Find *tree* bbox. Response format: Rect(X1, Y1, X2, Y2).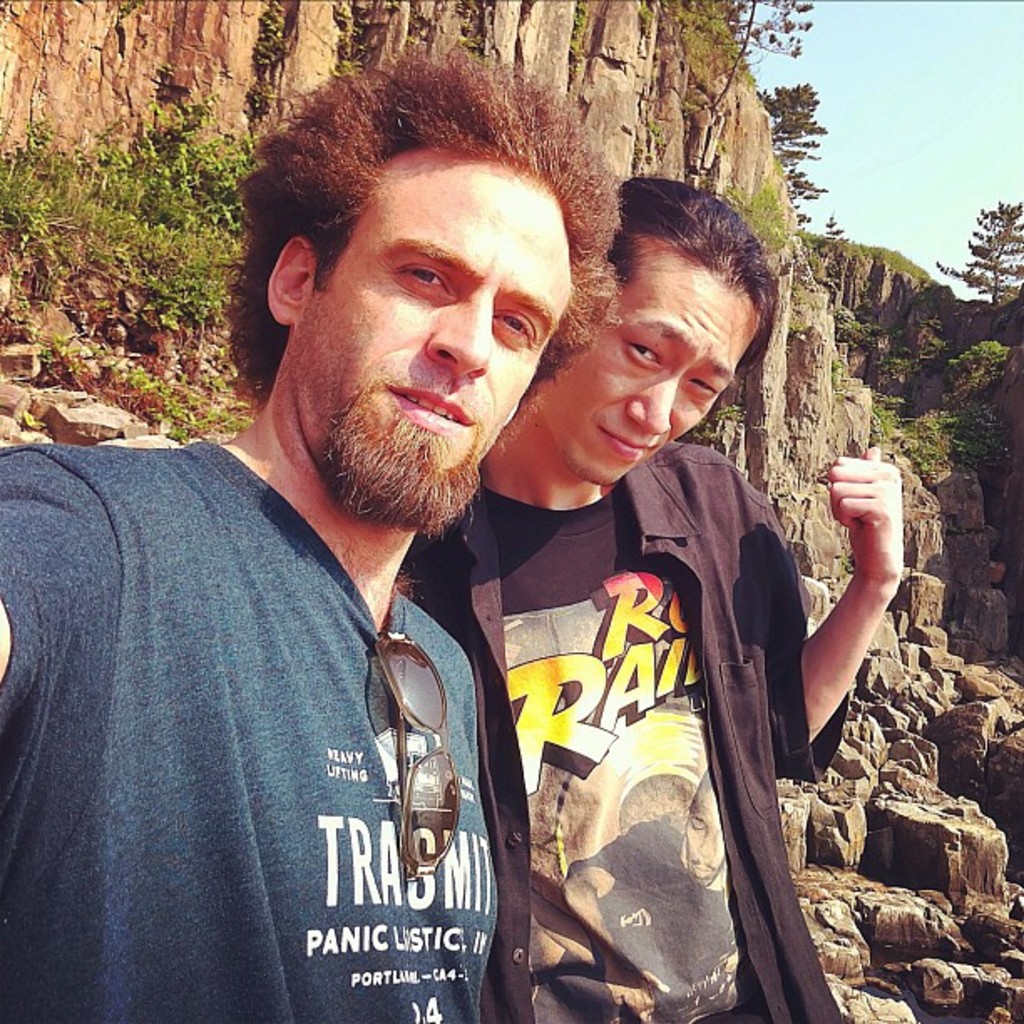
Rect(781, 162, 828, 231).
